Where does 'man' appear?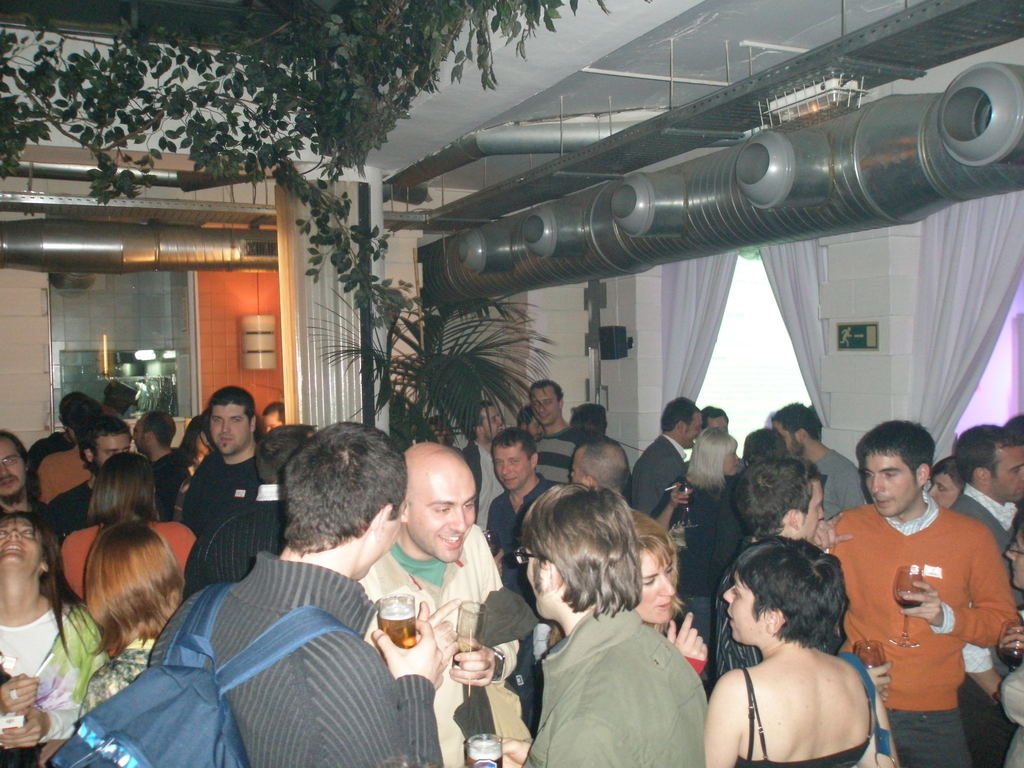
Appears at x1=573 y1=435 x2=635 y2=495.
